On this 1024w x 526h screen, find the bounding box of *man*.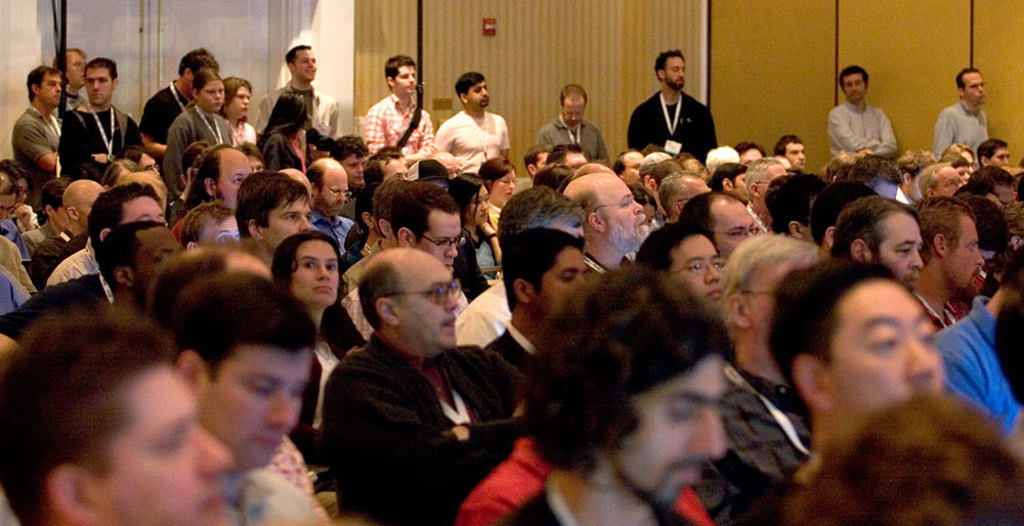
Bounding box: locate(178, 204, 239, 253).
